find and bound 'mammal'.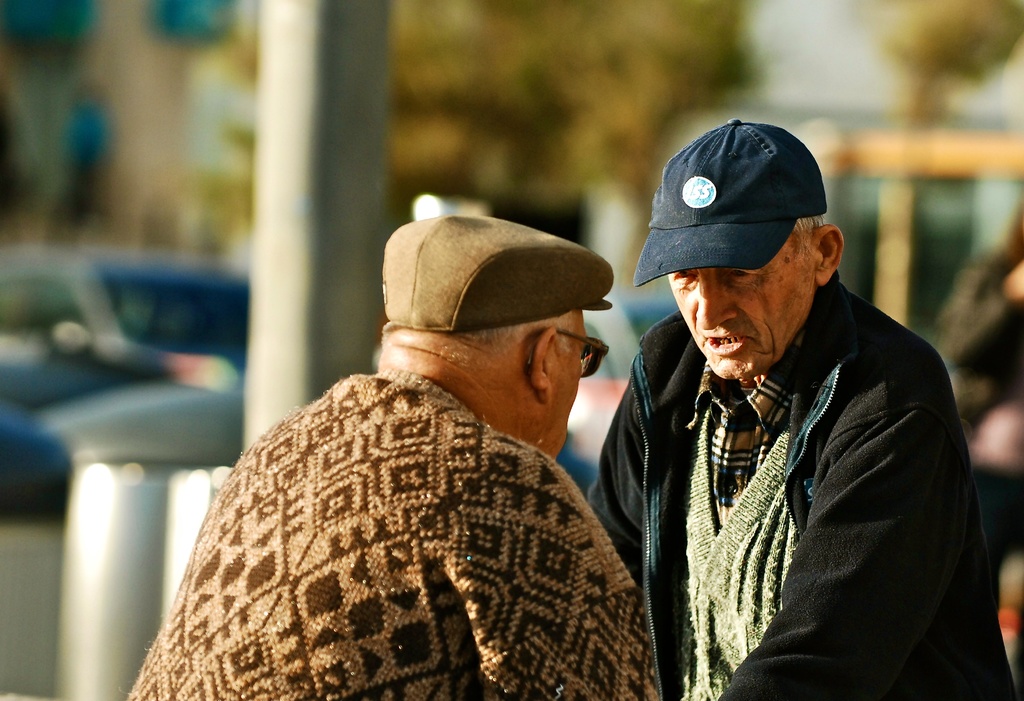
Bound: (561,171,1000,690).
